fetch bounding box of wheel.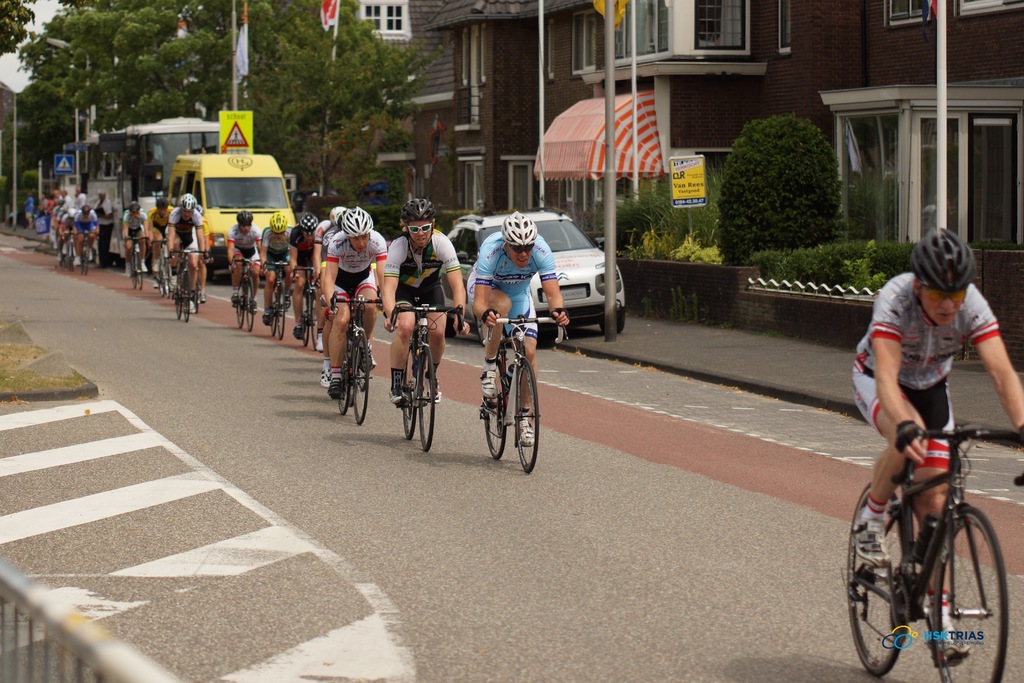
Bbox: x1=485 y1=361 x2=506 y2=457.
